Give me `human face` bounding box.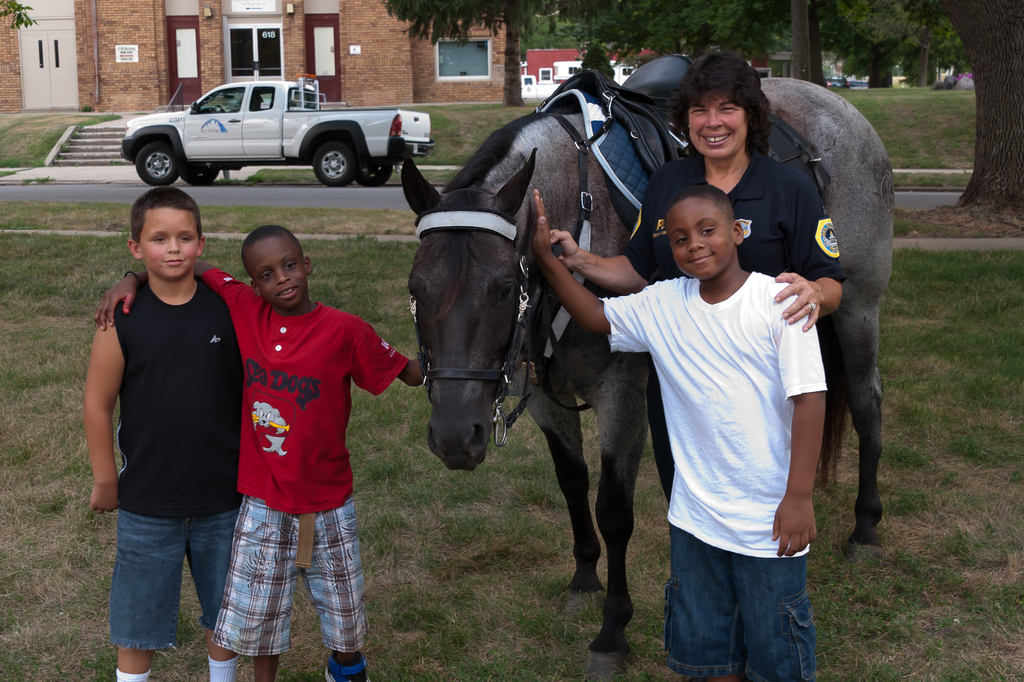
l=672, t=198, r=732, b=272.
